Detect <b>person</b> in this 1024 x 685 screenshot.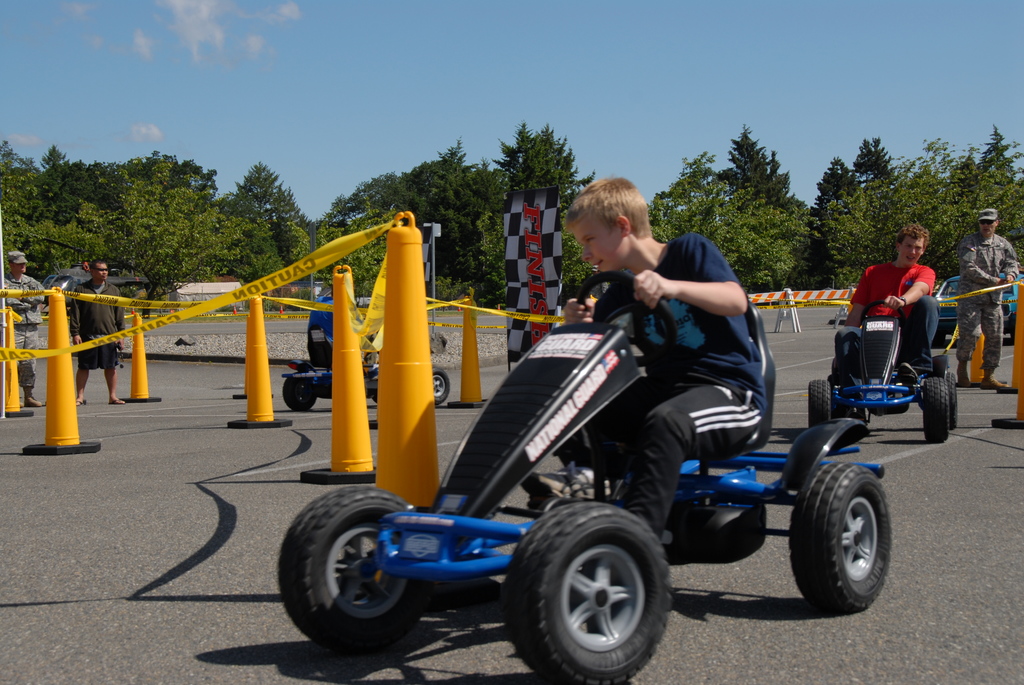
Detection: region(939, 216, 1006, 395).
